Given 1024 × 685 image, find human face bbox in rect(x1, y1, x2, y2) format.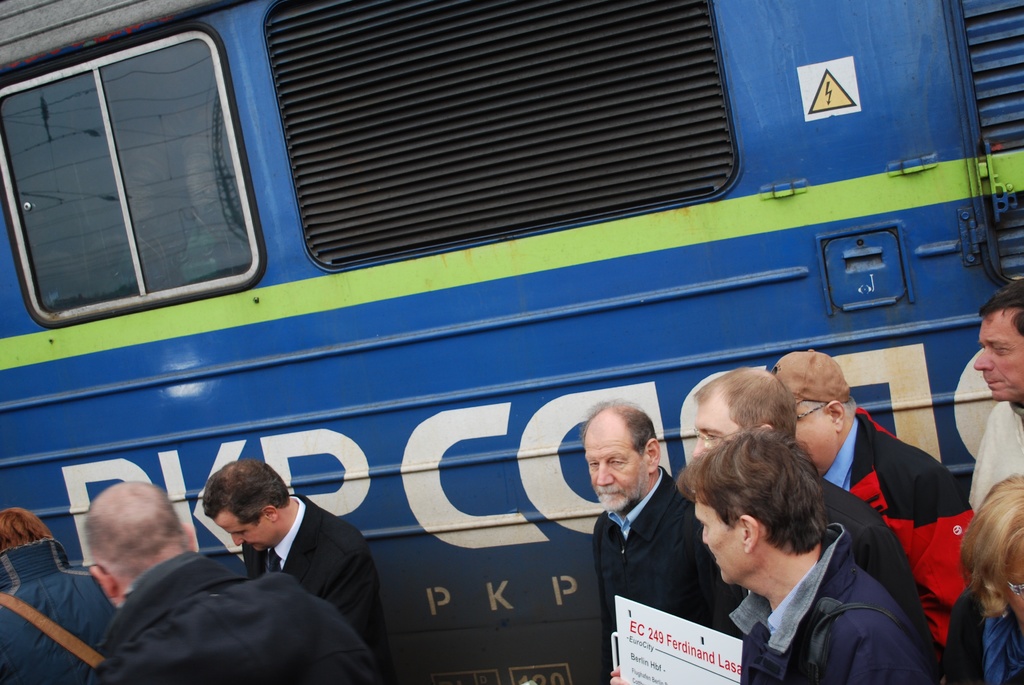
rect(697, 398, 739, 457).
